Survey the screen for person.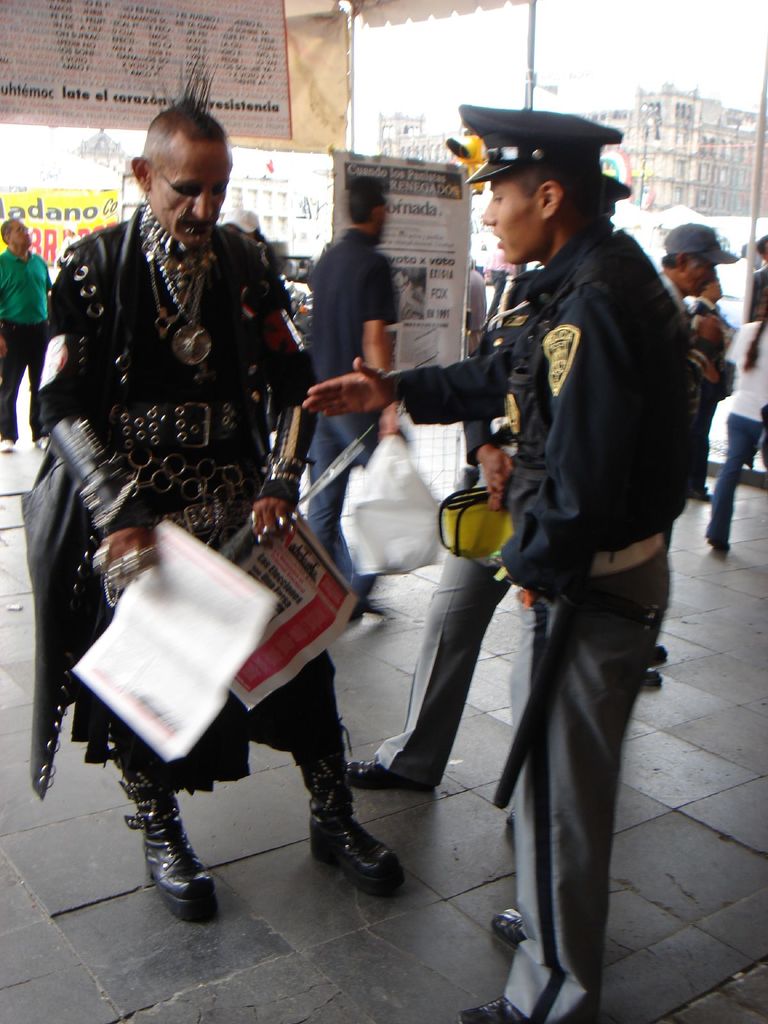
Survey found: 653,227,708,689.
